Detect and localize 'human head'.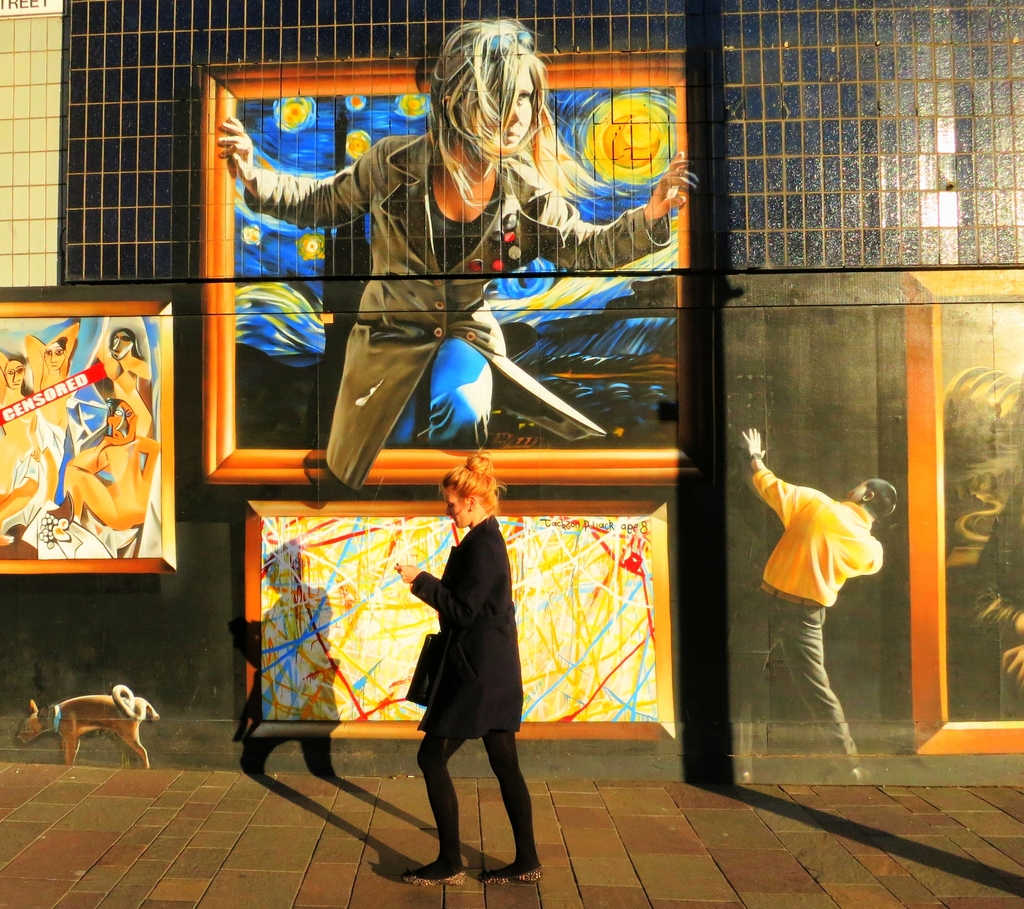
Localized at select_region(105, 398, 128, 434).
